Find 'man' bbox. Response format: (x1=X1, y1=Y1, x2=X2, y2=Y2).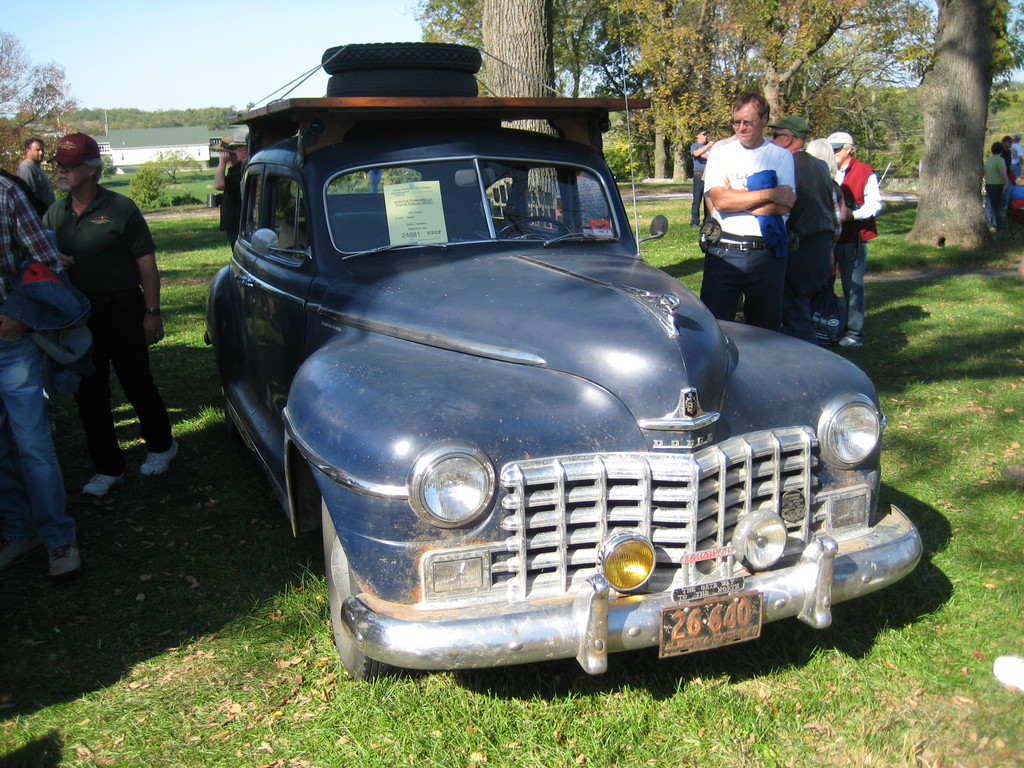
(x1=212, y1=132, x2=244, y2=252).
